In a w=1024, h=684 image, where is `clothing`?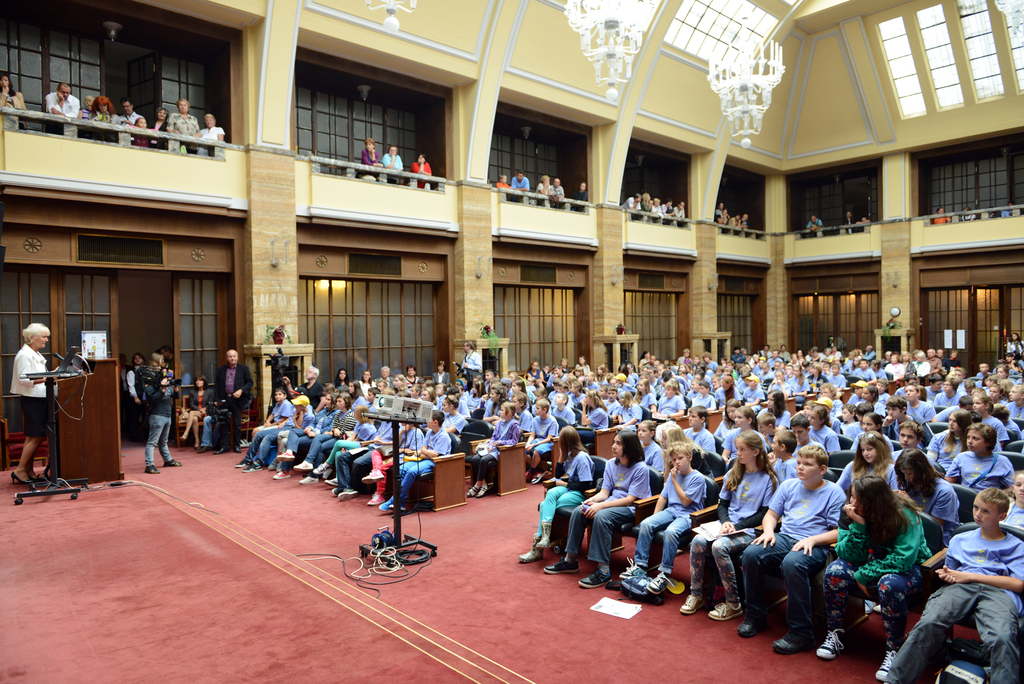
BBox(643, 393, 657, 409).
